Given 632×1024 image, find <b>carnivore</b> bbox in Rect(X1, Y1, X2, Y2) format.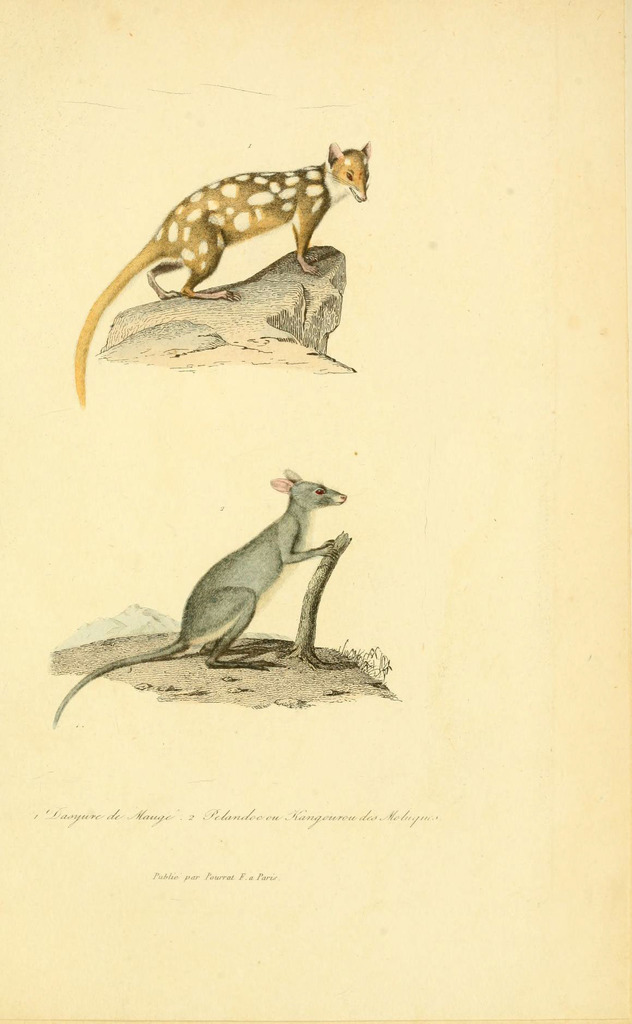
Rect(47, 465, 349, 729).
